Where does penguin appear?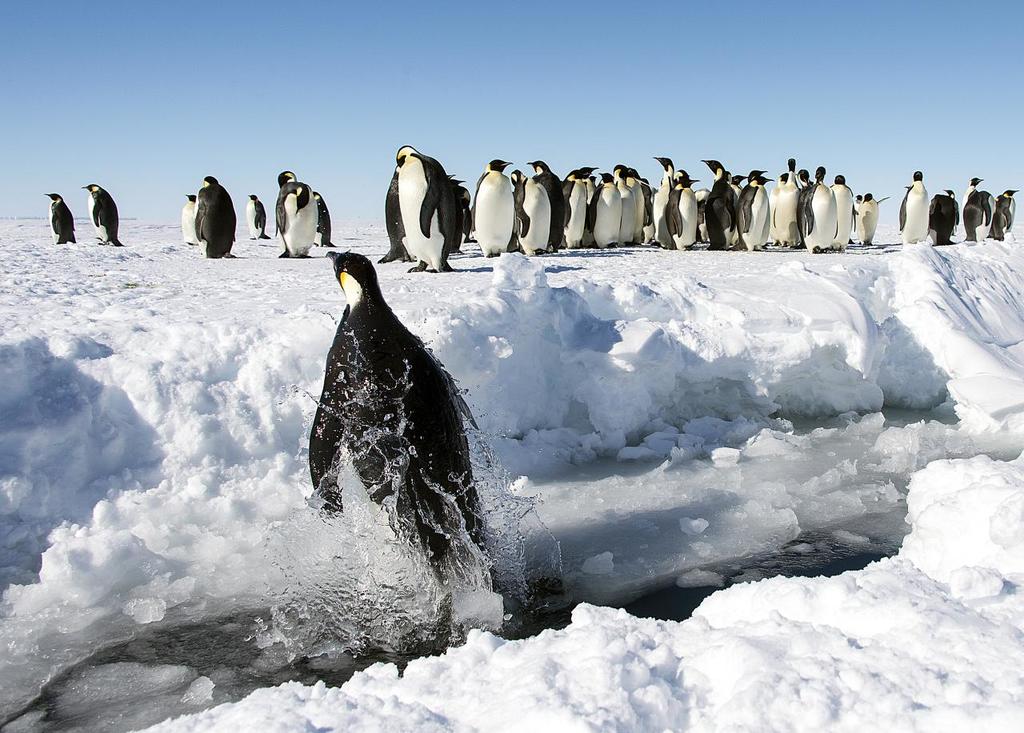
Appears at {"x1": 314, "y1": 190, "x2": 334, "y2": 248}.
